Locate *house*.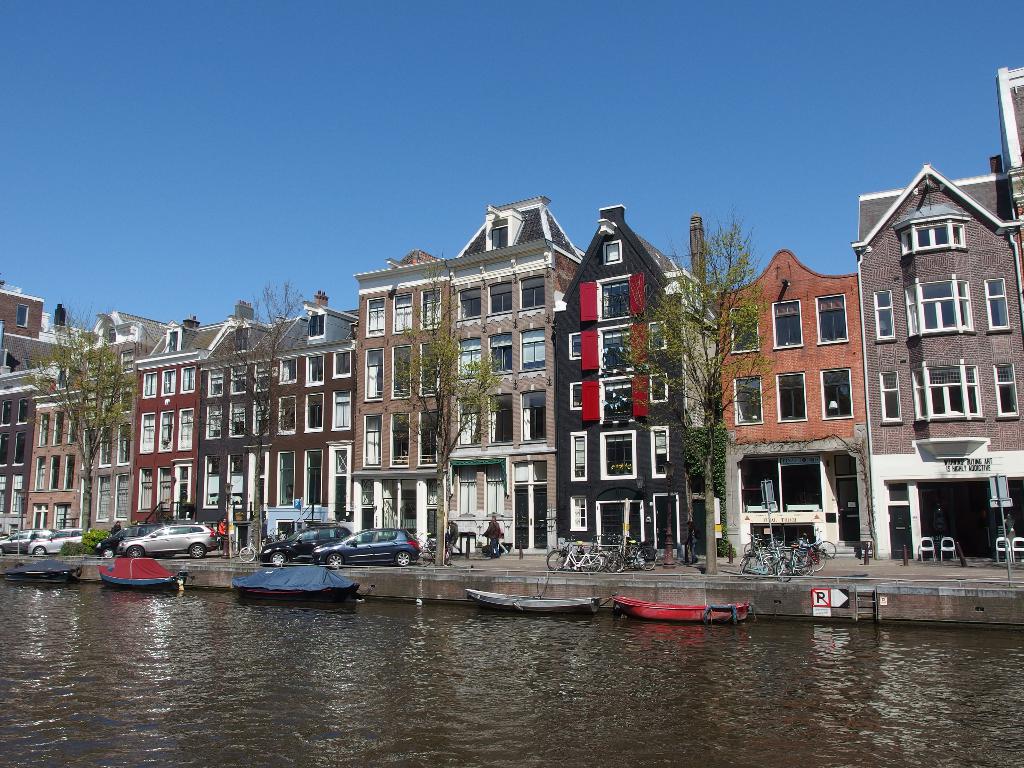
Bounding box: x1=19, y1=385, x2=93, y2=541.
